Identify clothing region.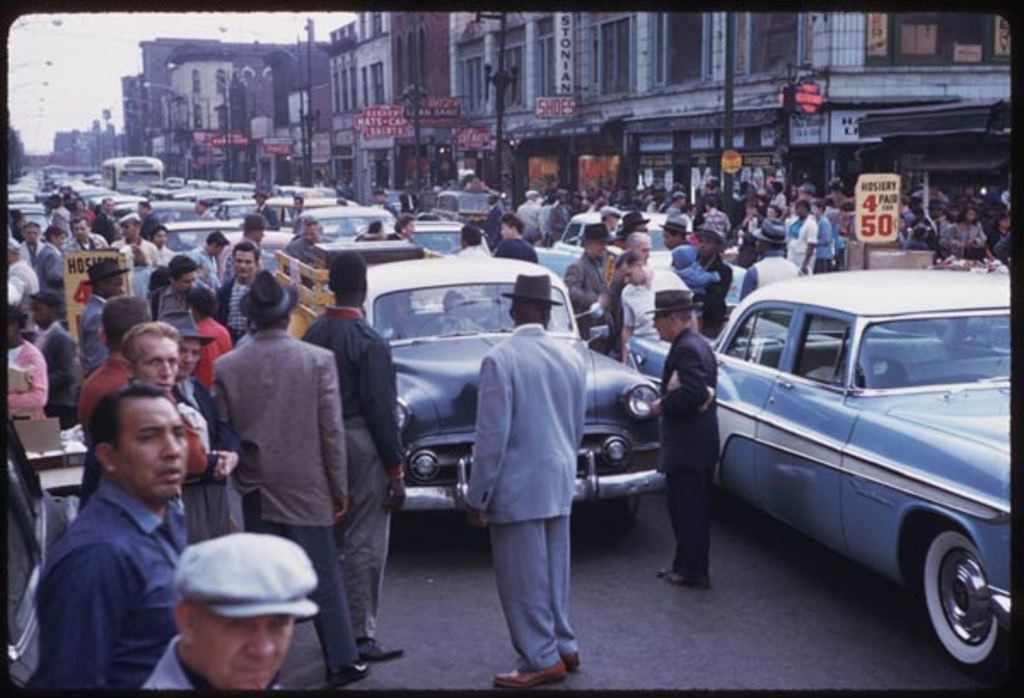
Region: (x1=560, y1=254, x2=620, y2=358).
